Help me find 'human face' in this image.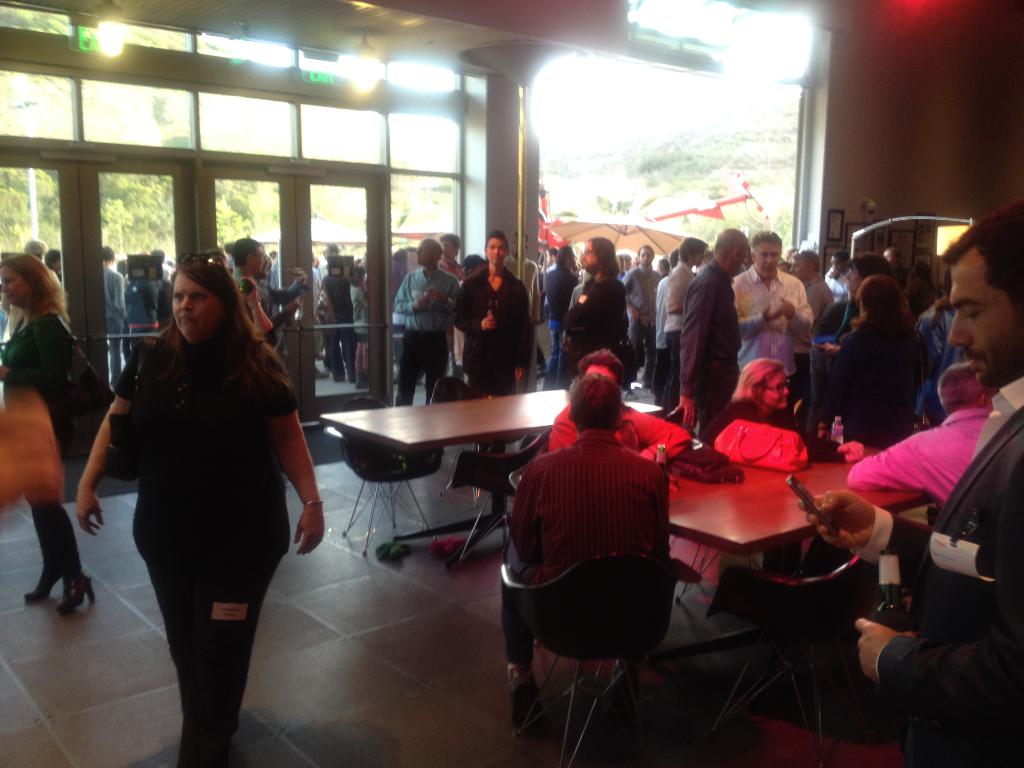
Found it: Rect(483, 232, 509, 274).
